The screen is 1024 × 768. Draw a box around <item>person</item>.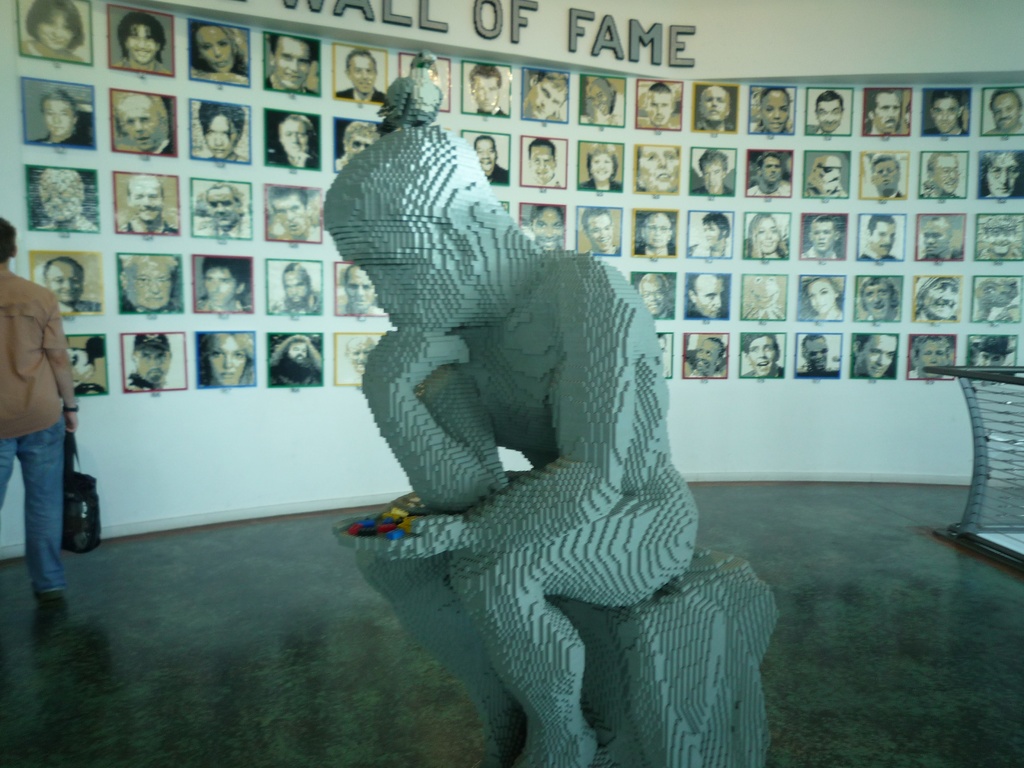
bbox=[272, 260, 322, 316].
